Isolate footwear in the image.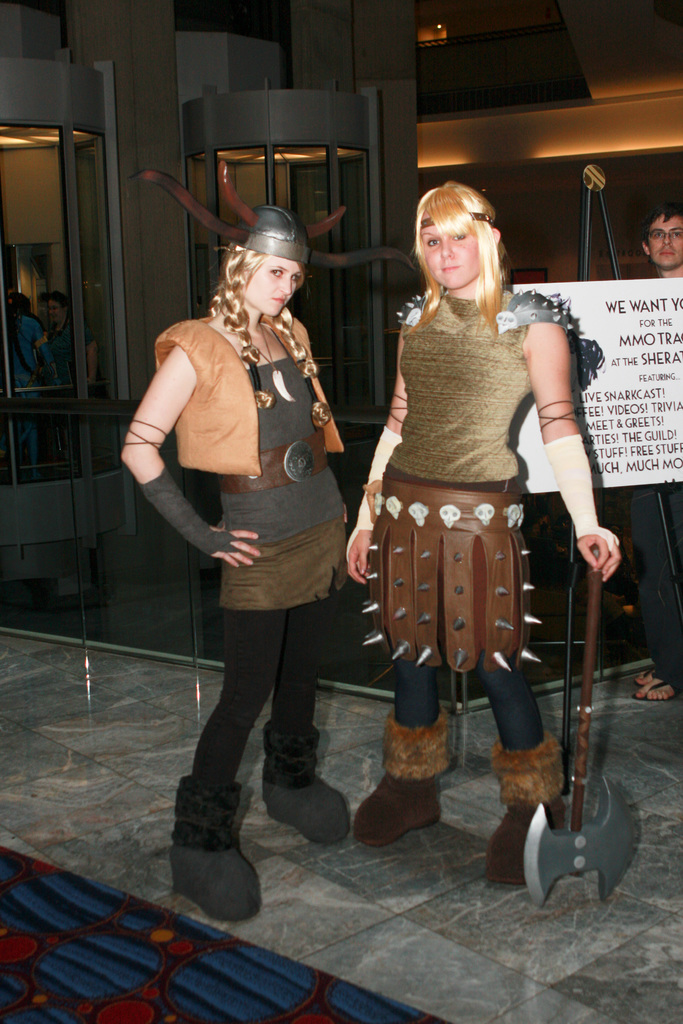
Isolated region: x1=350, y1=712, x2=452, y2=850.
